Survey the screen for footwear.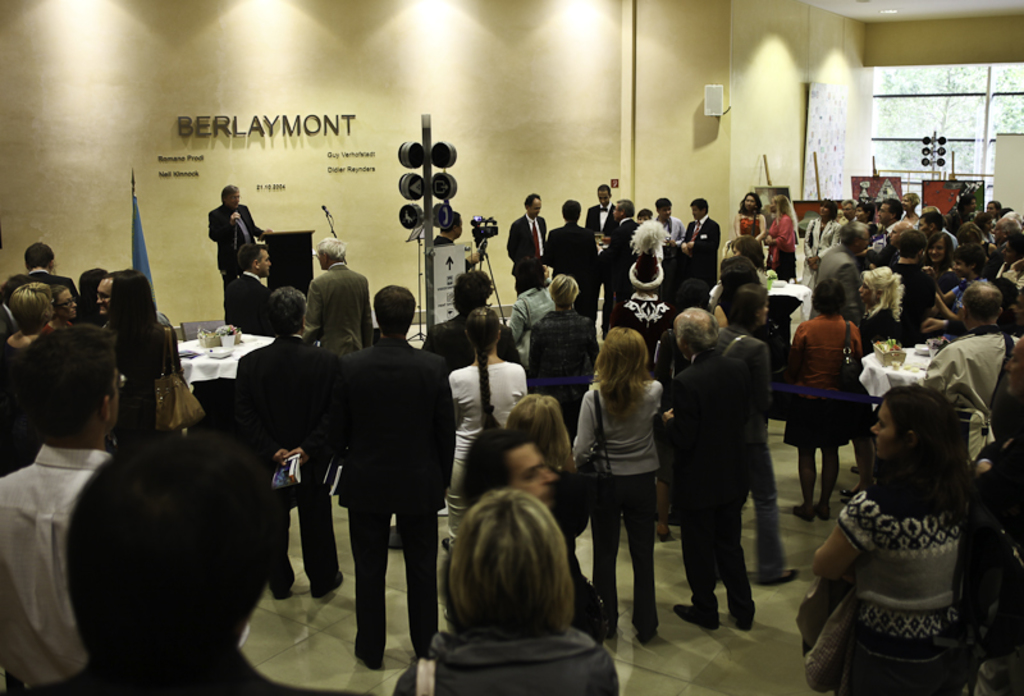
Survey found: pyautogui.locateOnScreen(735, 592, 759, 633).
